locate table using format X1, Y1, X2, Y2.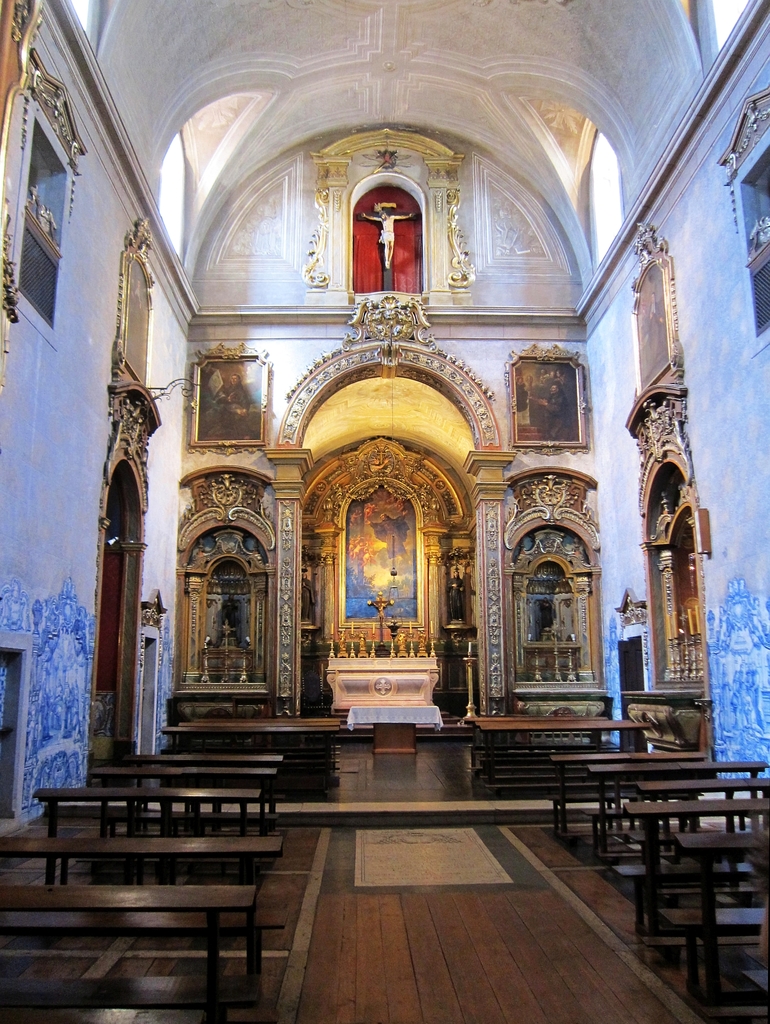
97, 765, 286, 839.
